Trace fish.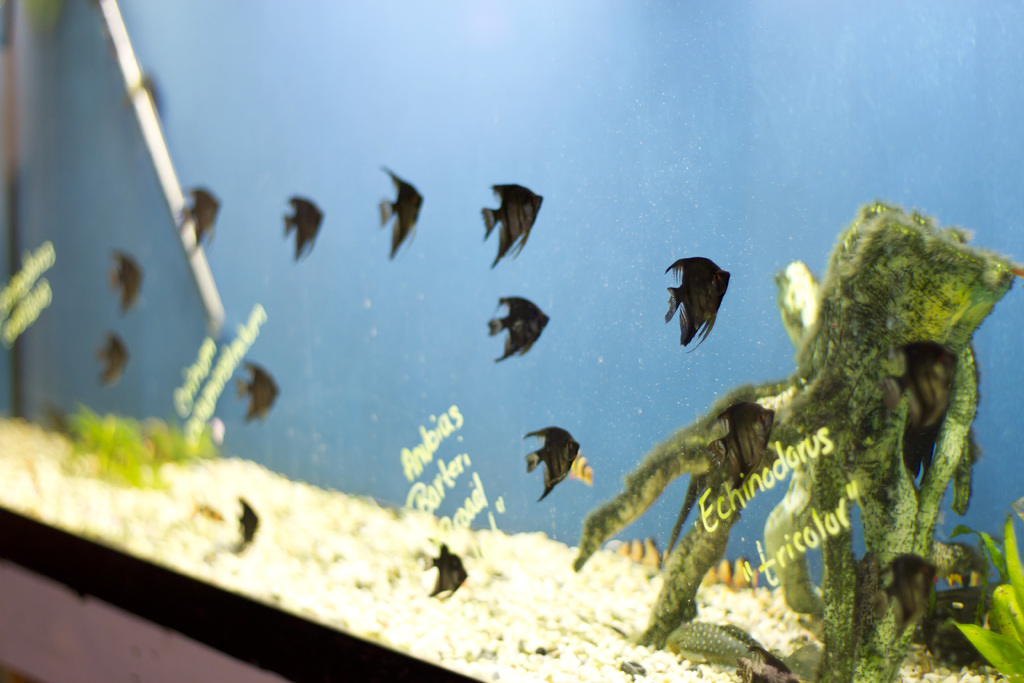
Traced to BBox(380, 162, 420, 261).
